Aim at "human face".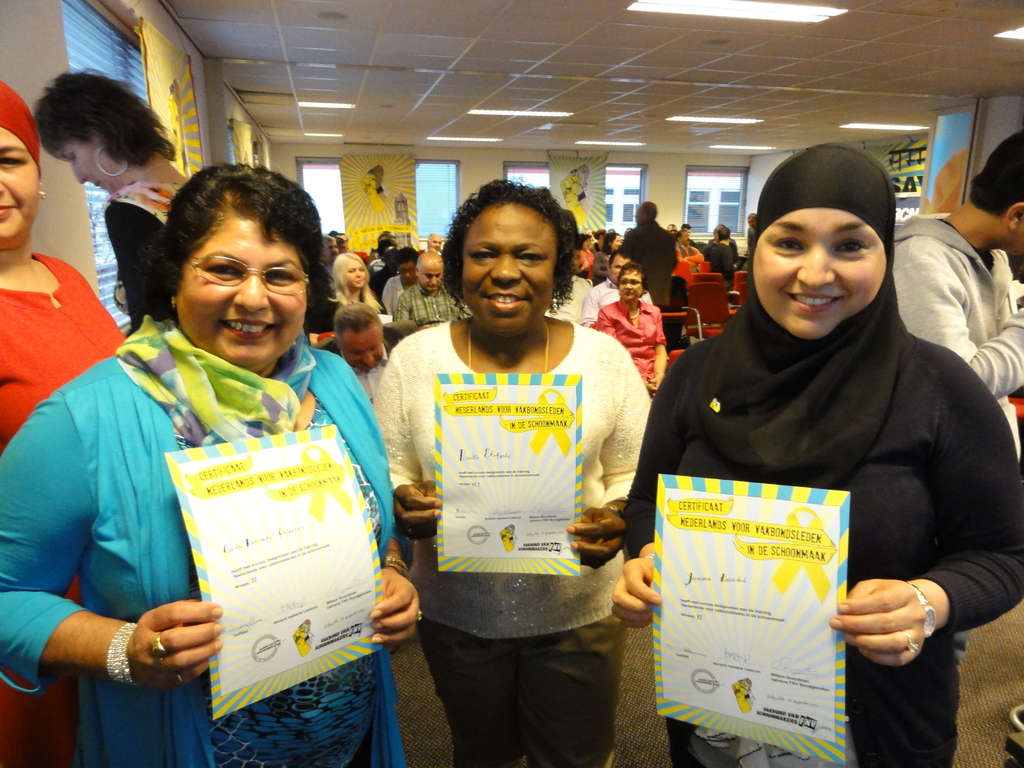
Aimed at select_region(58, 141, 122, 196).
